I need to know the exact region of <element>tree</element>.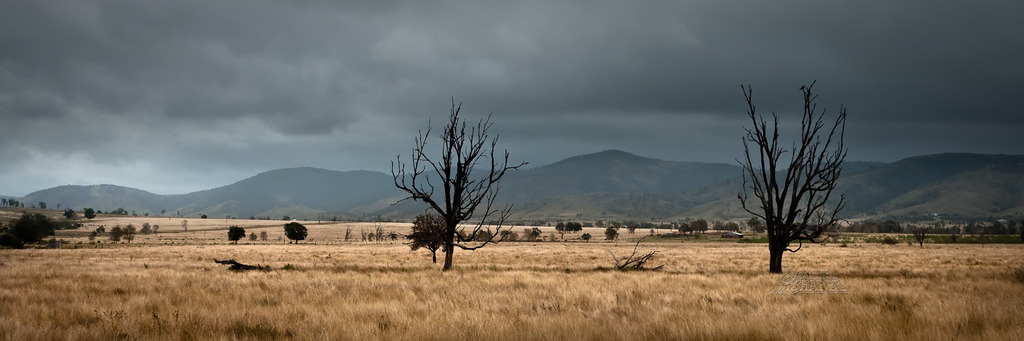
Region: l=602, t=223, r=619, b=242.
